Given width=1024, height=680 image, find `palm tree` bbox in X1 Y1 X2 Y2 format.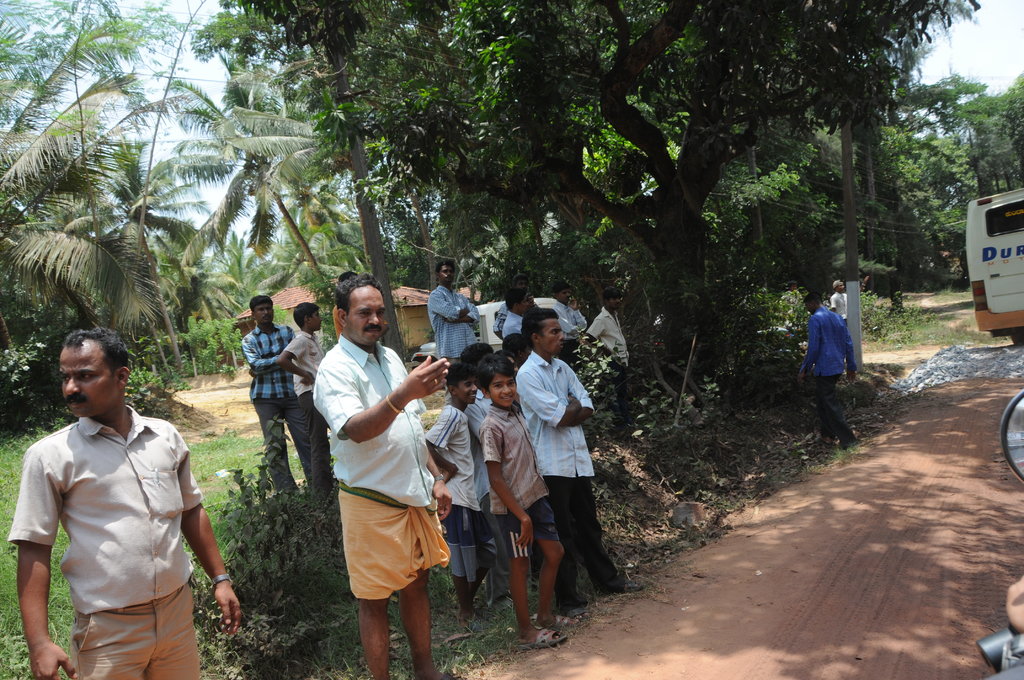
162 67 376 336.
